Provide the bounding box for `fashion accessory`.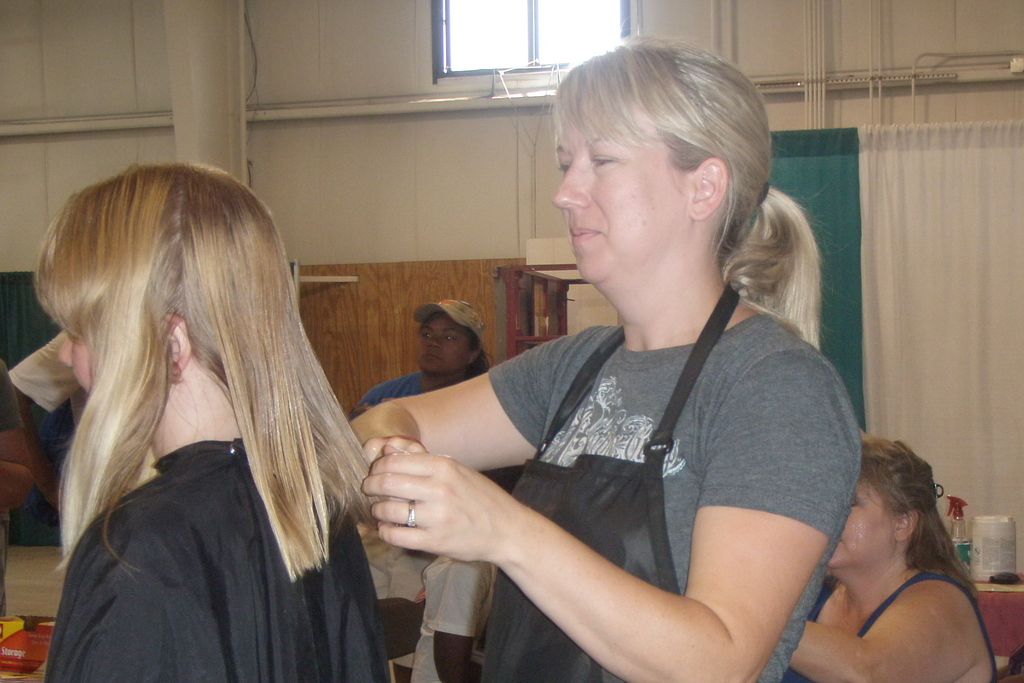
Rect(404, 502, 415, 525).
